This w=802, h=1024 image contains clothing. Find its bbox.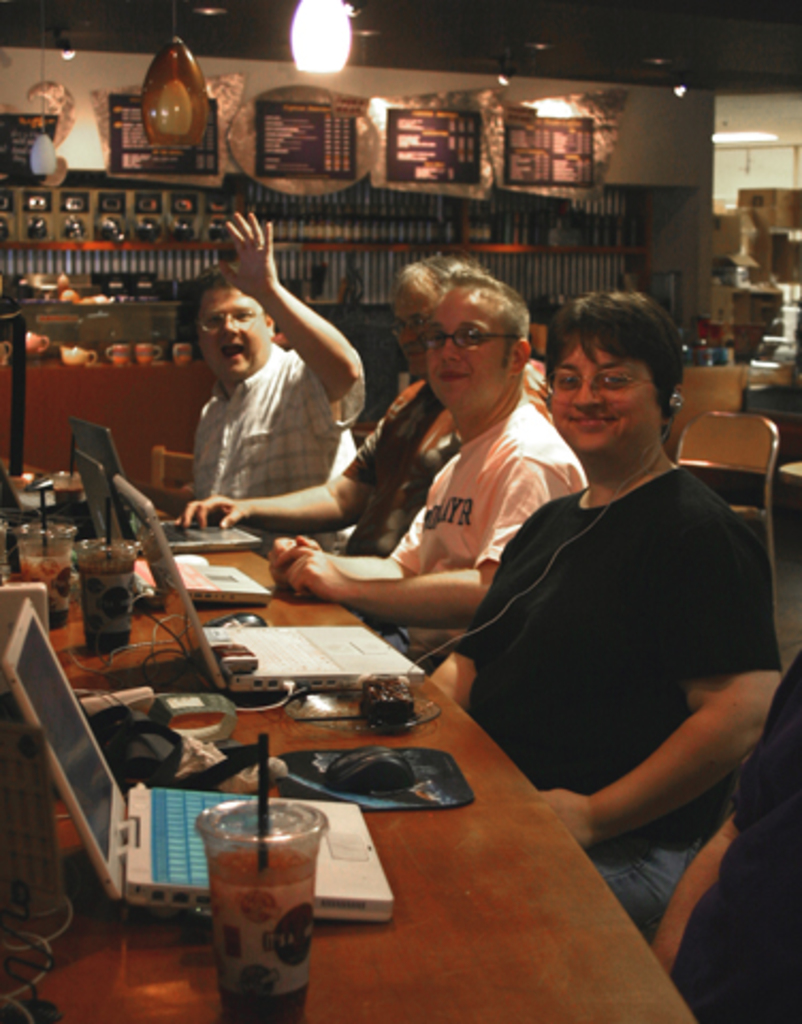
<region>373, 399, 595, 676</region>.
